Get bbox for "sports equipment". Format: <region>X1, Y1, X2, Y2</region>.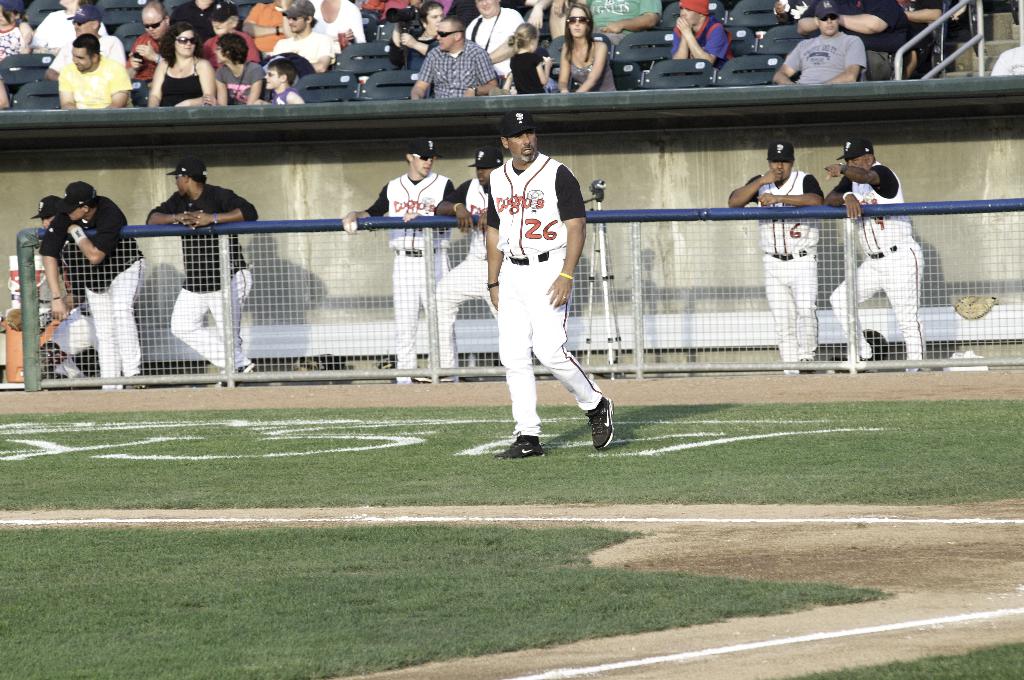
<region>492, 437, 543, 458</region>.
